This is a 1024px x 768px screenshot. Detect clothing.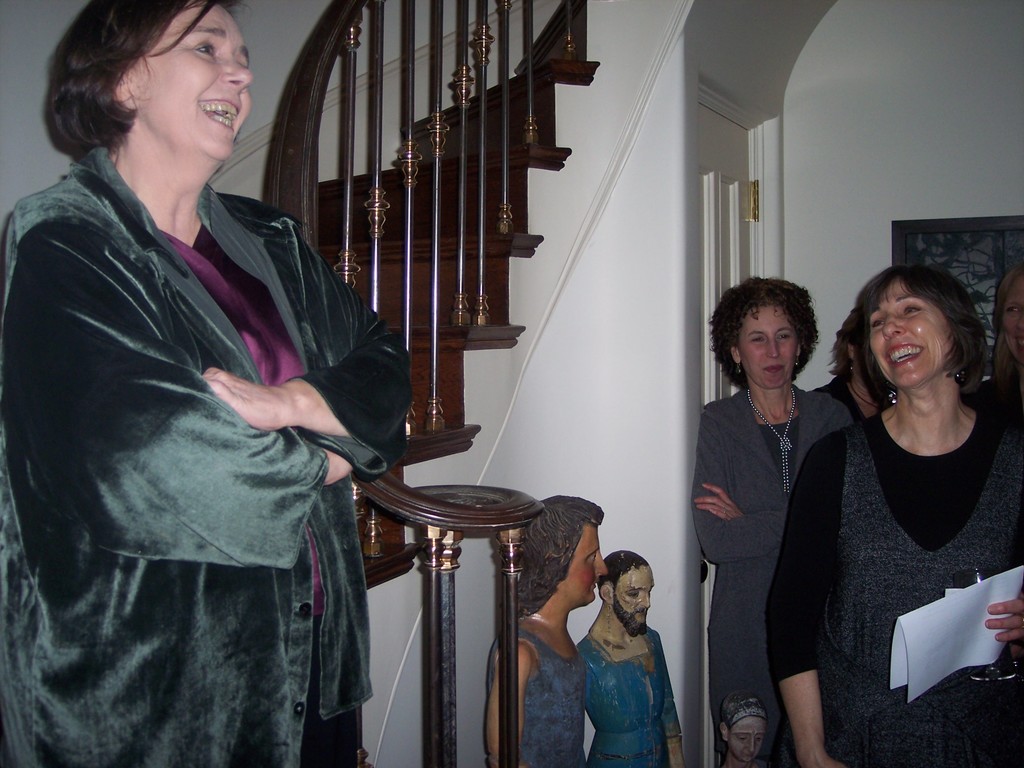
rect(0, 143, 408, 767).
